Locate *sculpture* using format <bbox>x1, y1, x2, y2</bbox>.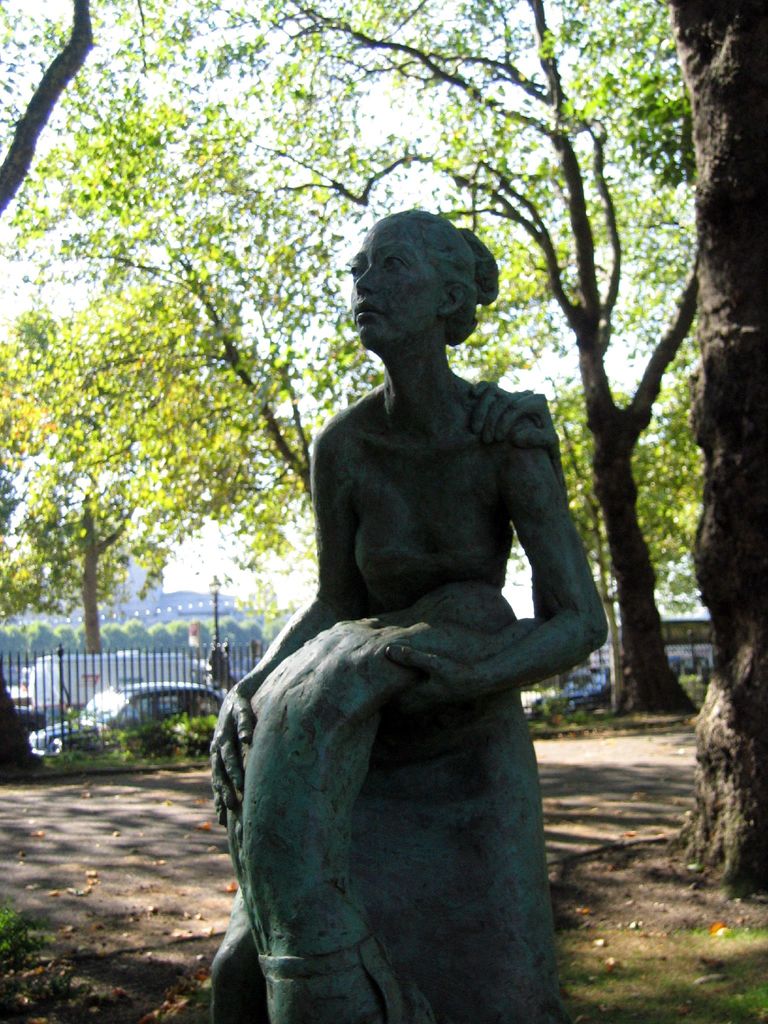
<bbox>198, 197, 615, 1020</bbox>.
